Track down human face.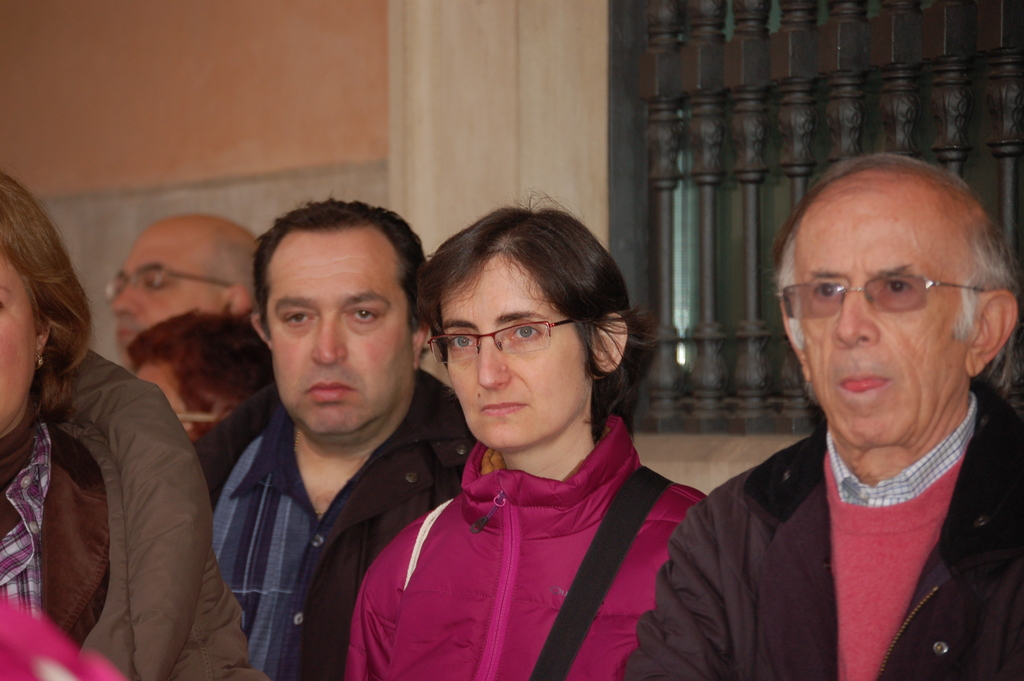
Tracked to left=0, top=252, right=36, bottom=431.
